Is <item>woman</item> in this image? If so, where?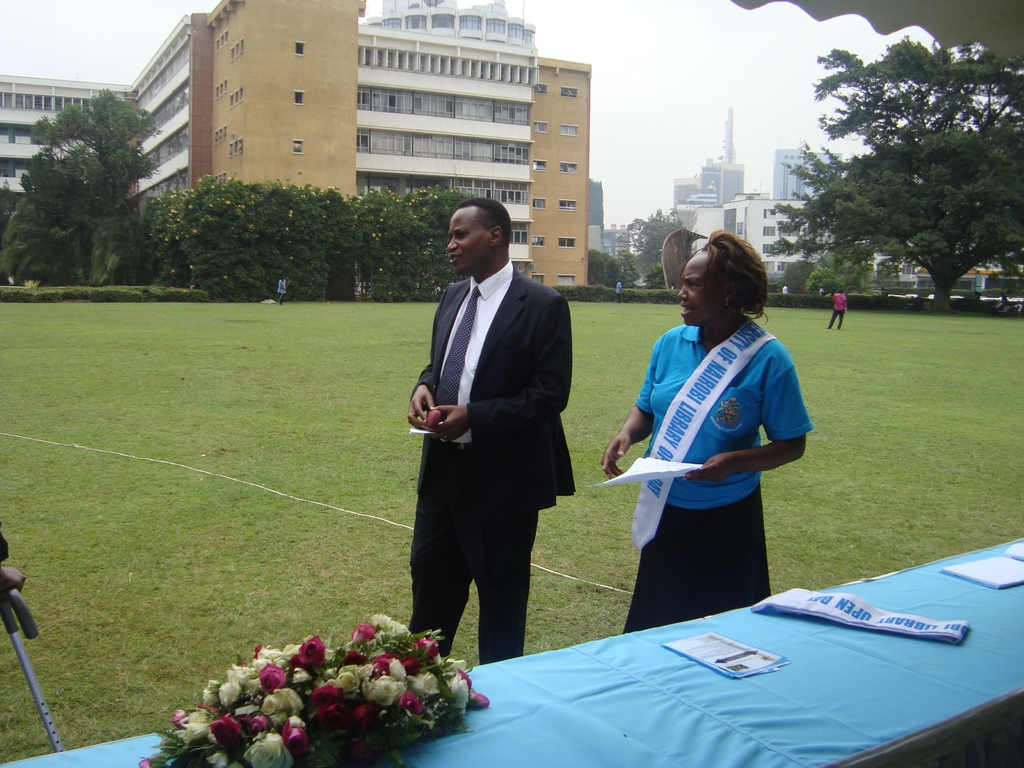
Yes, at (left=623, top=228, right=813, bottom=655).
